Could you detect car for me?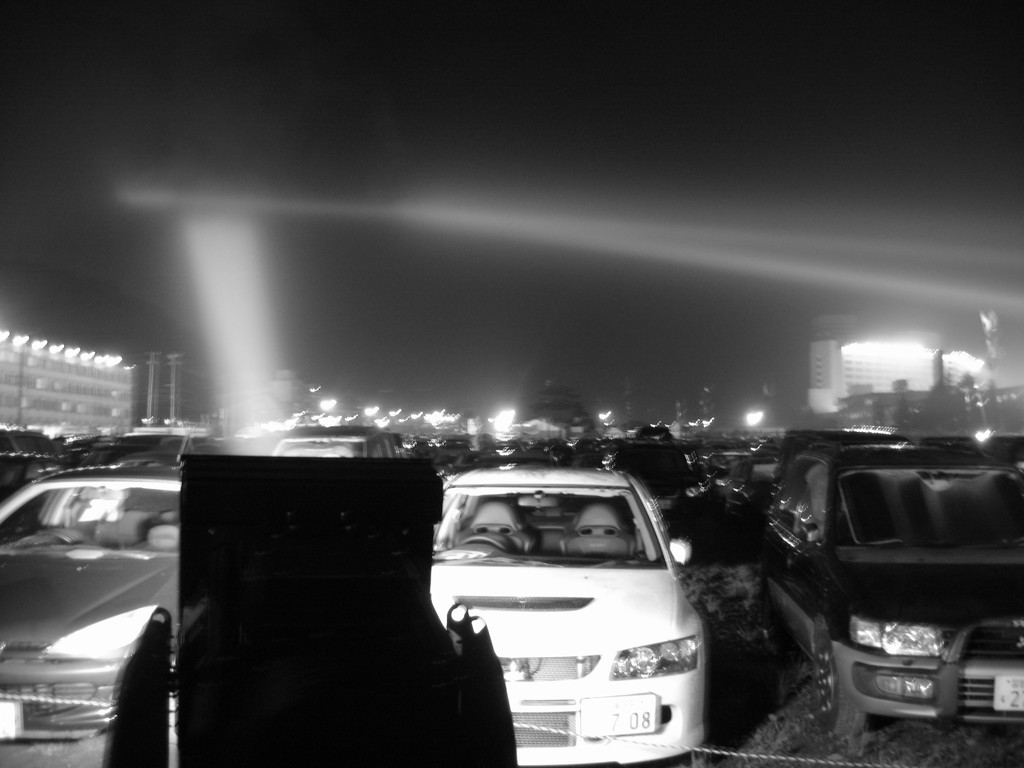
Detection result: Rect(419, 471, 730, 762).
